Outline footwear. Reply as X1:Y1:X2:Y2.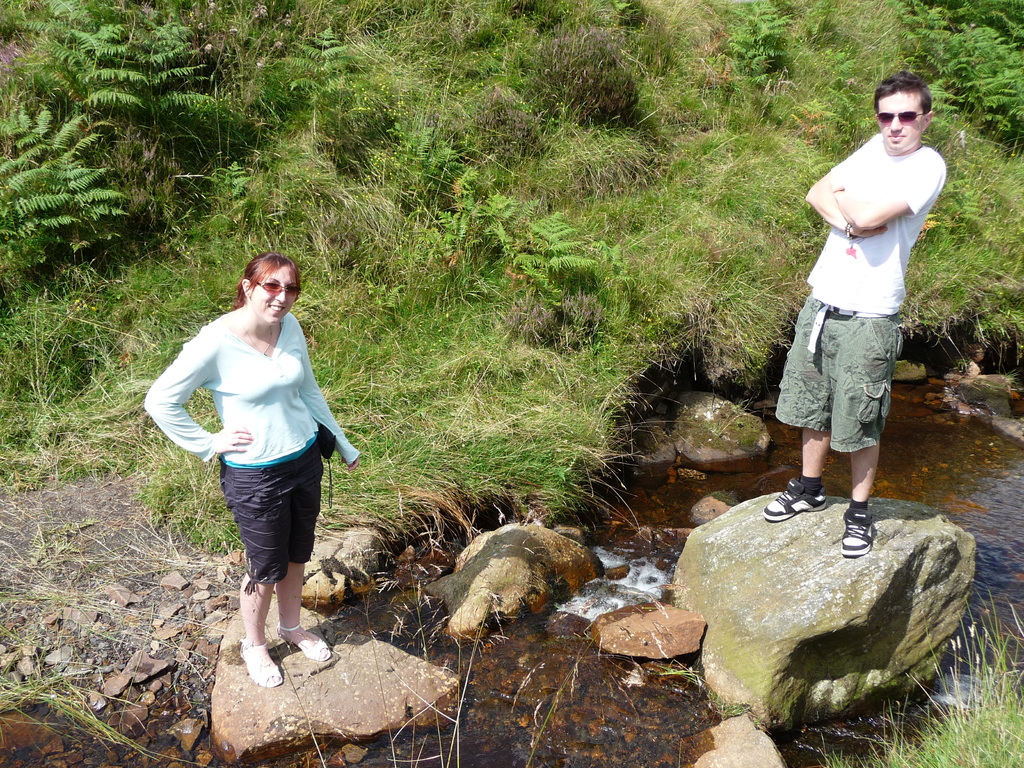
240:638:282:689.
